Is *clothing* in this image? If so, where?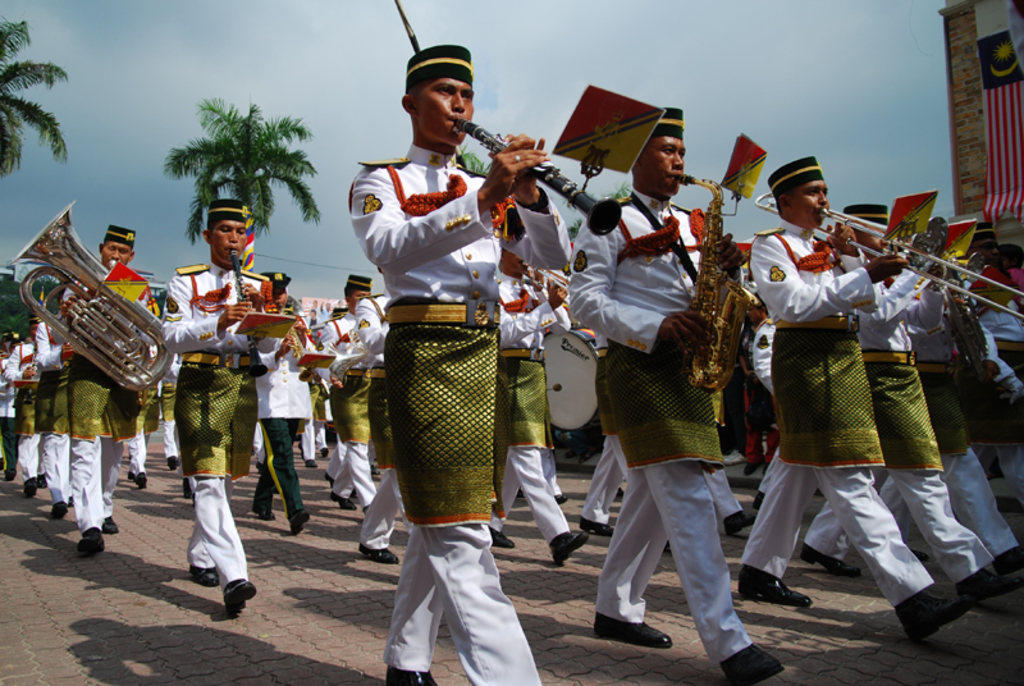
Yes, at box=[584, 177, 774, 653].
